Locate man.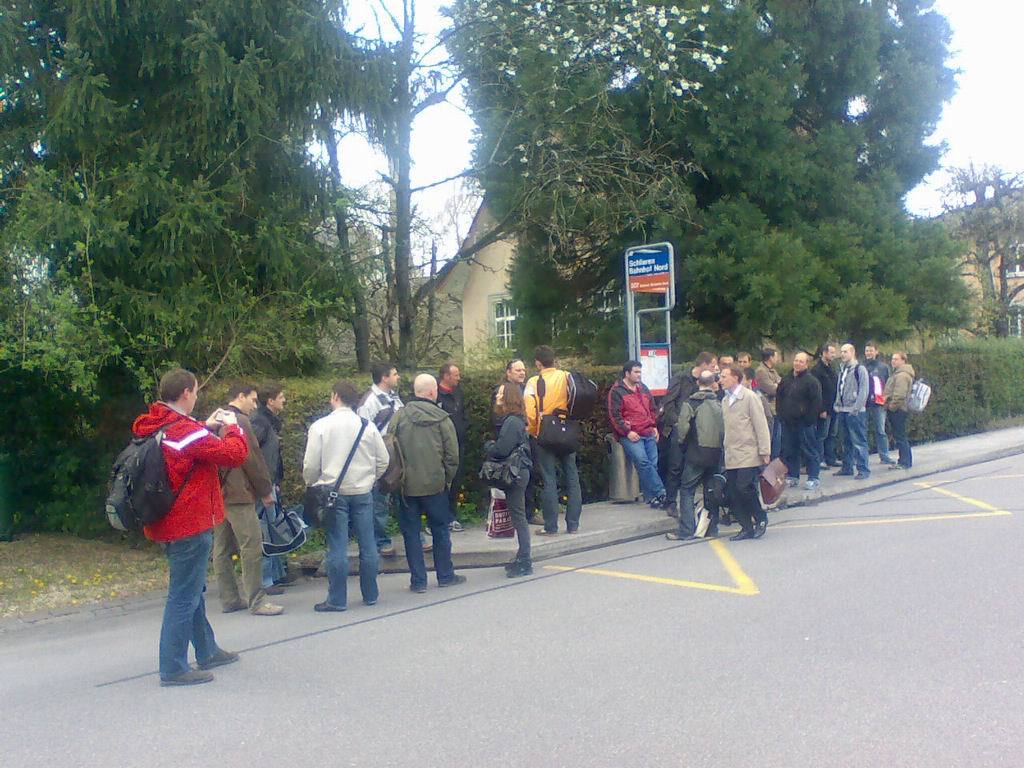
Bounding box: 609/360/670/508.
